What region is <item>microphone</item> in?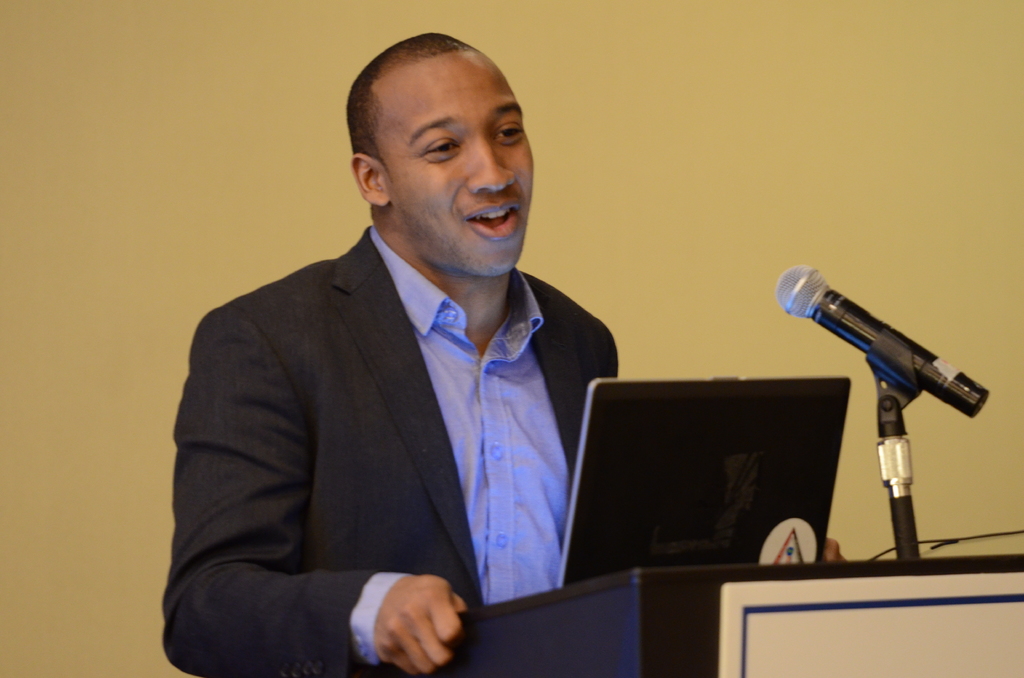
BBox(772, 257, 981, 431).
